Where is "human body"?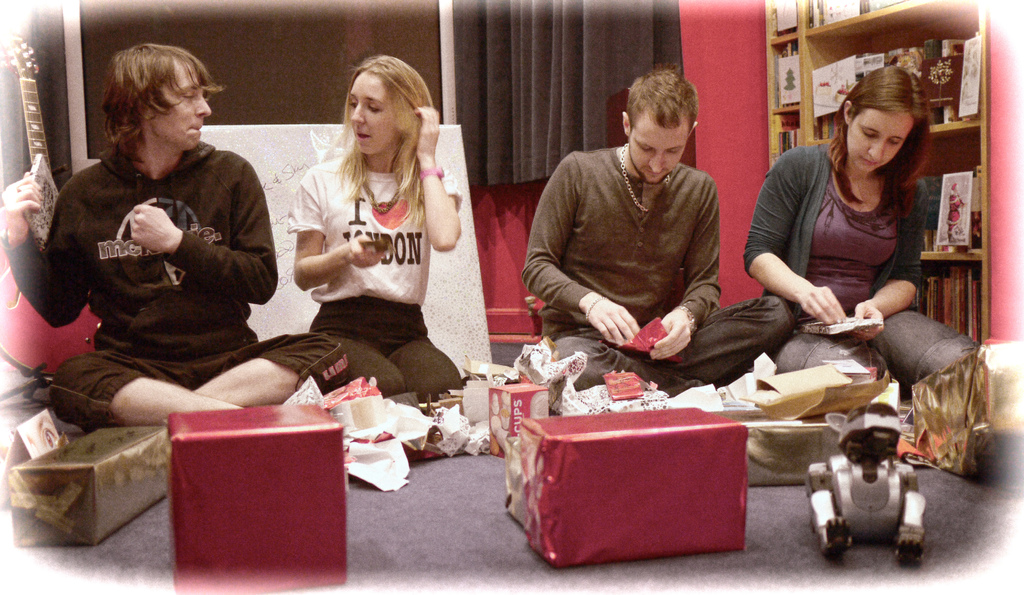
detection(513, 147, 808, 388).
